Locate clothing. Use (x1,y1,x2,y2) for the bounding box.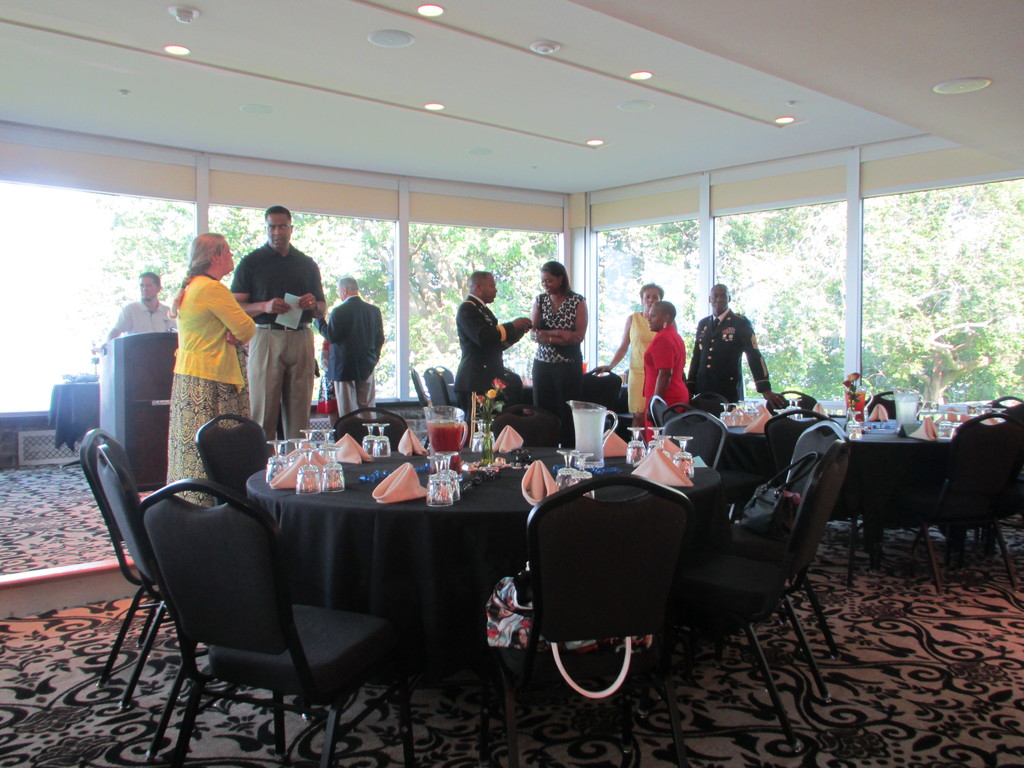
(241,323,310,445).
